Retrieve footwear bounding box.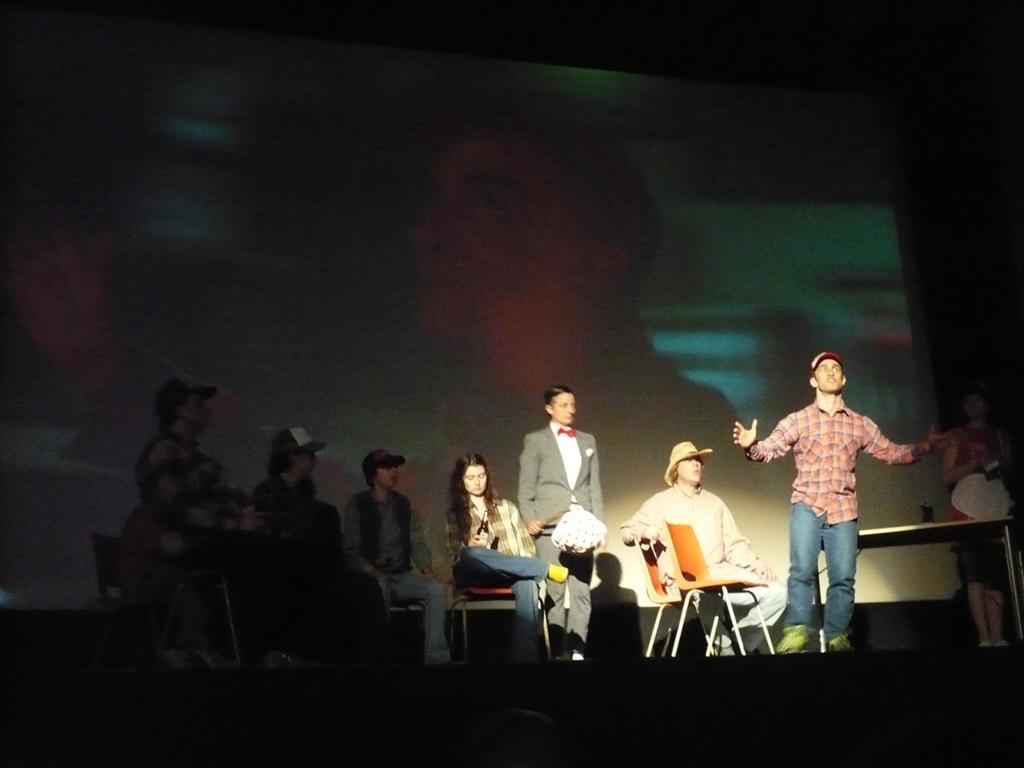
Bounding box: 155,644,171,667.
